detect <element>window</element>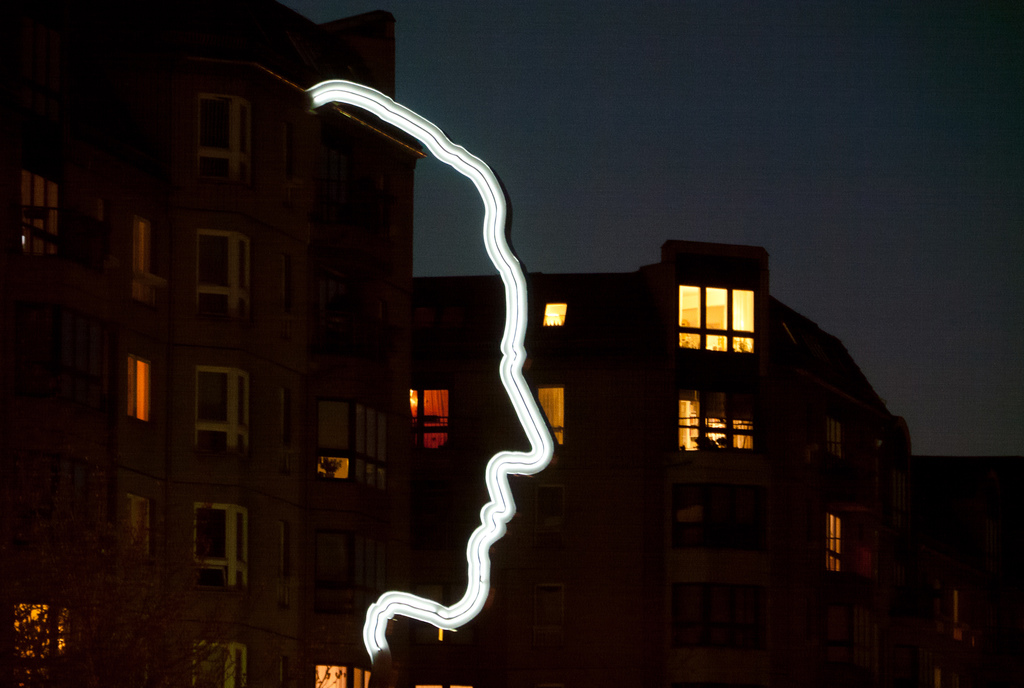
region(207, 236, 258, 324)
